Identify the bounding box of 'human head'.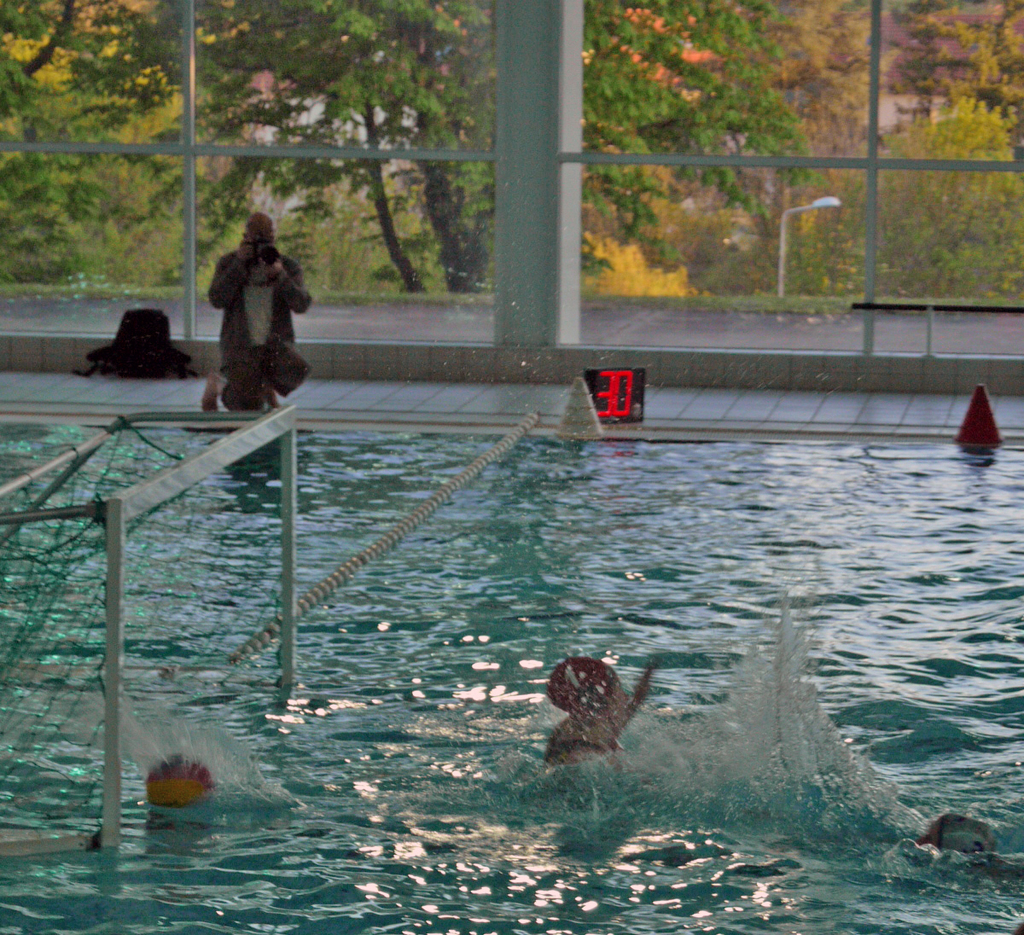
x1=241 y1=206 x2=276 y2=249.
